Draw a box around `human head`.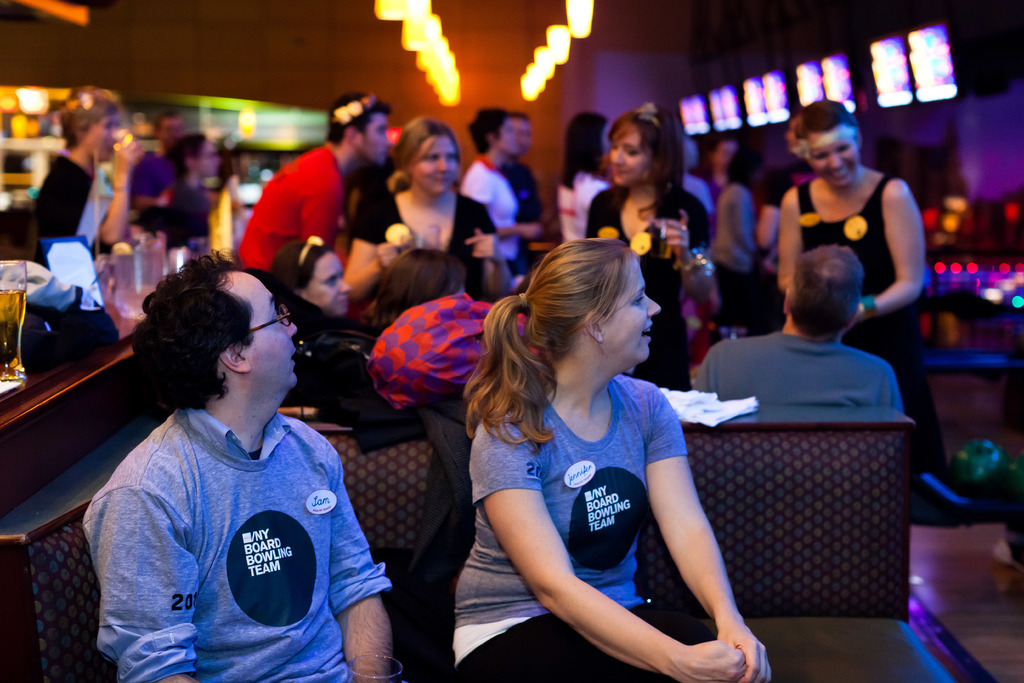
[x1=468, y1=105, x2=516, y2=167].
